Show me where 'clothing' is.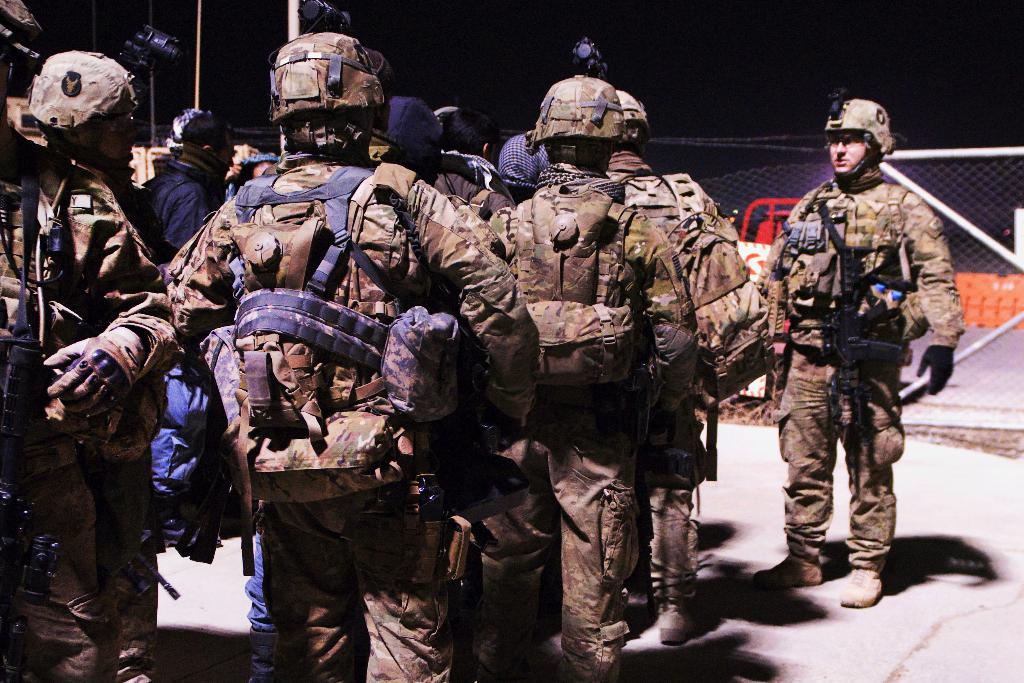
'clothing' is at [x1=611, y1=147, x2=774, y2=552].
